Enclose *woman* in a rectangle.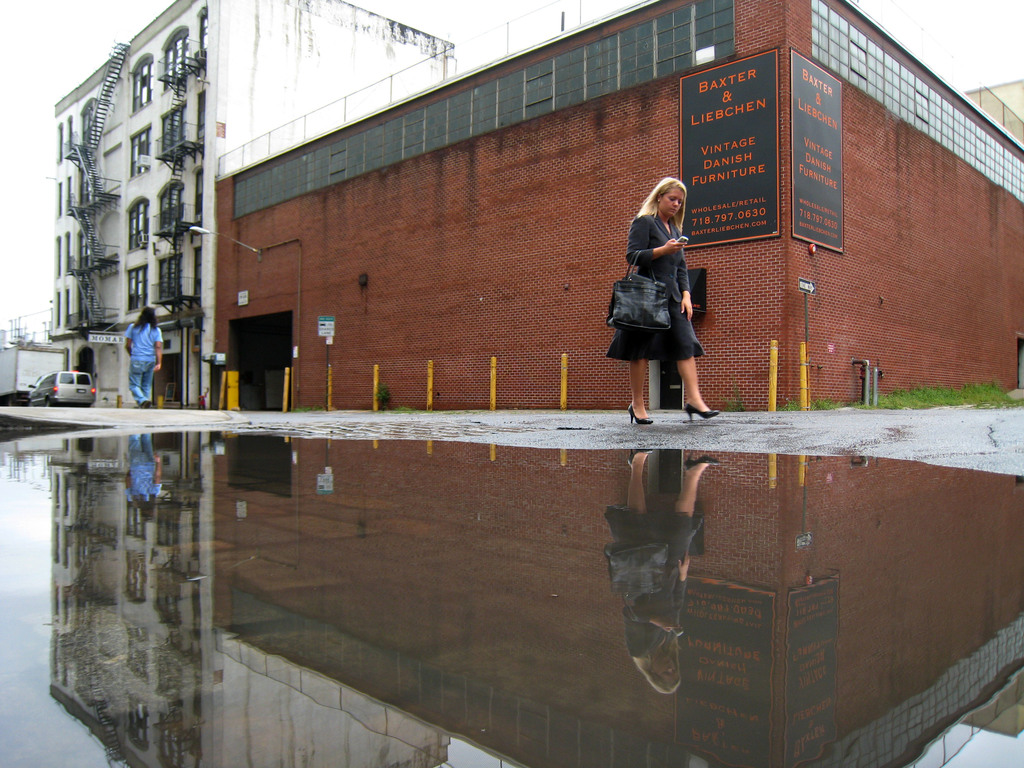
607:177:717:428.
